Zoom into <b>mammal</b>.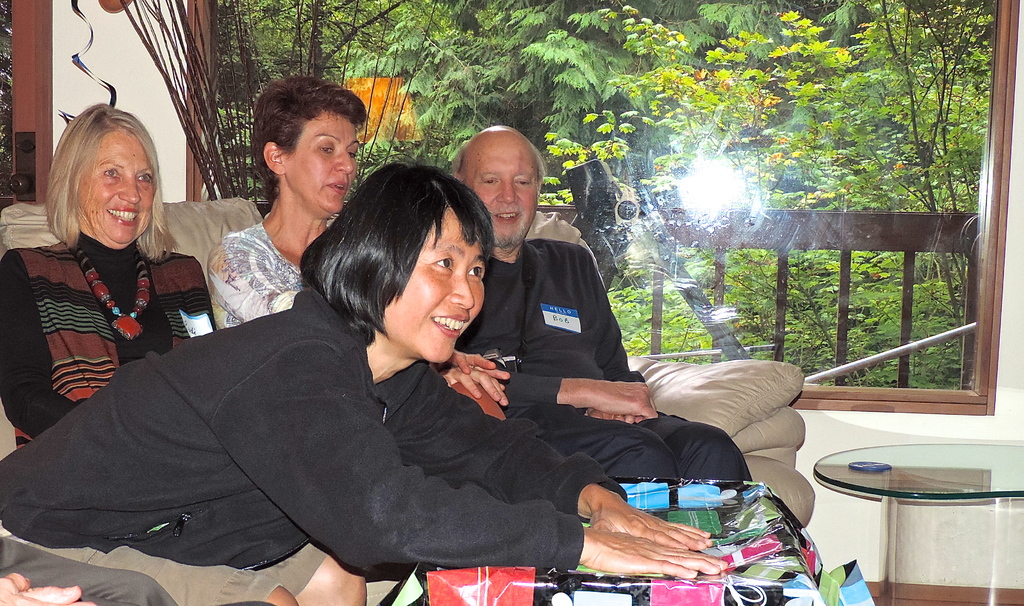
Zoom target: locate(211, 74, 509, 408).
